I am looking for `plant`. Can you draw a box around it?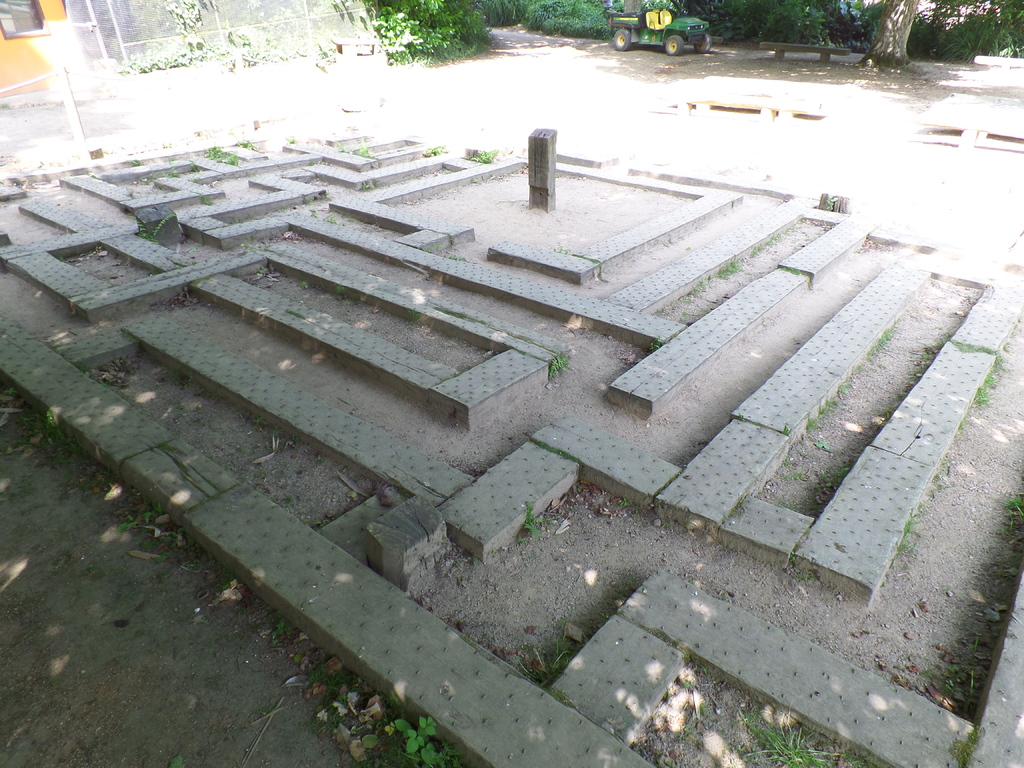
Sure, the bounding box is bbox=(127, 157, 145, 168).
